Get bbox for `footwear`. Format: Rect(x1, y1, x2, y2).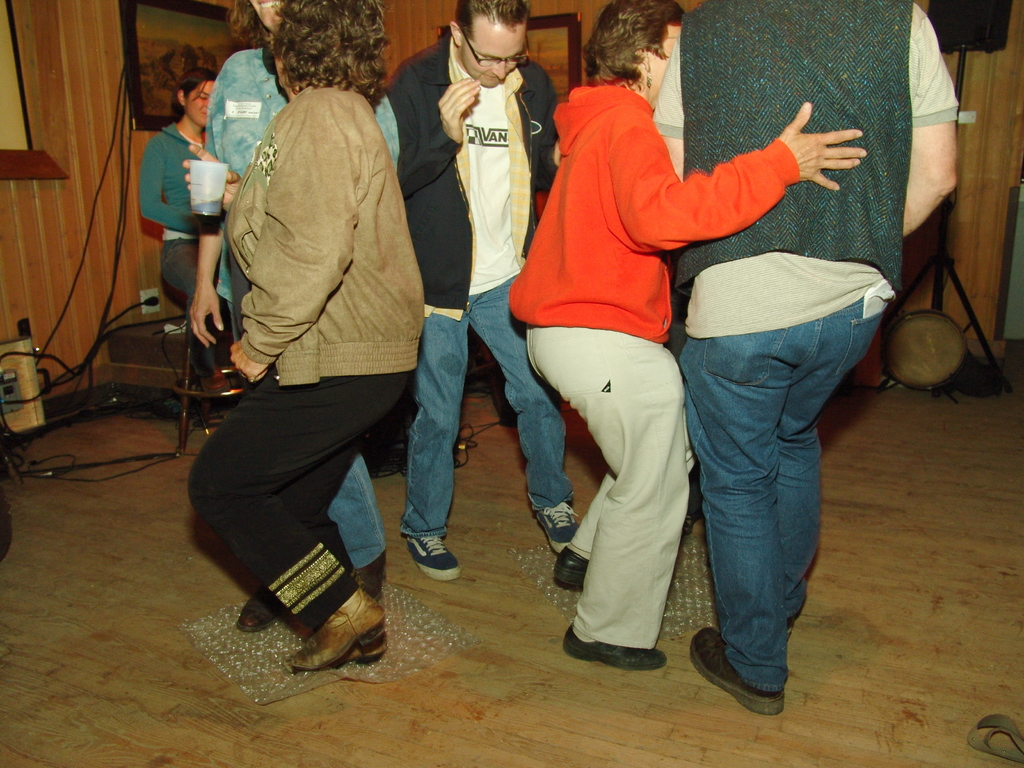
Rect(567, 636, 668, 676).
